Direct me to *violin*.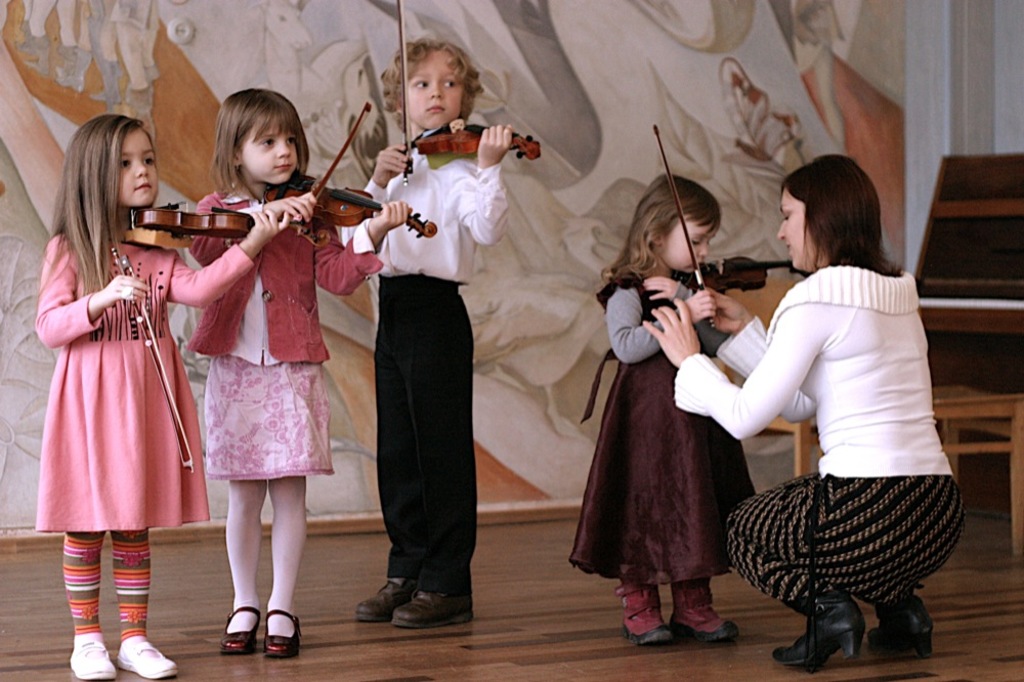
Direction: {"left": 646, "top": 124, "right": 803, "bottom": 332}.
